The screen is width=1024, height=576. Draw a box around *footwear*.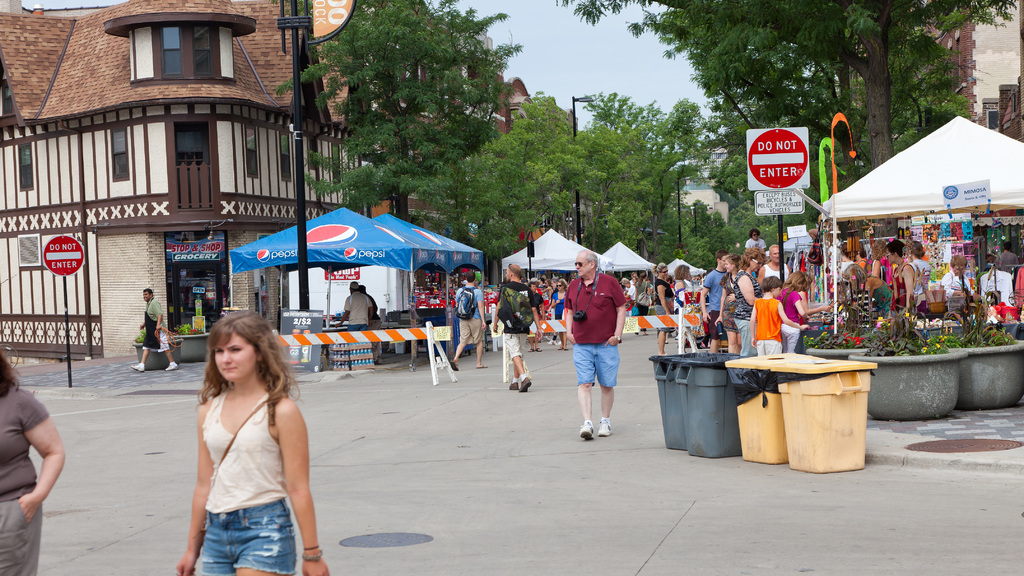
<region>598, 417, 612, 436</region>.
